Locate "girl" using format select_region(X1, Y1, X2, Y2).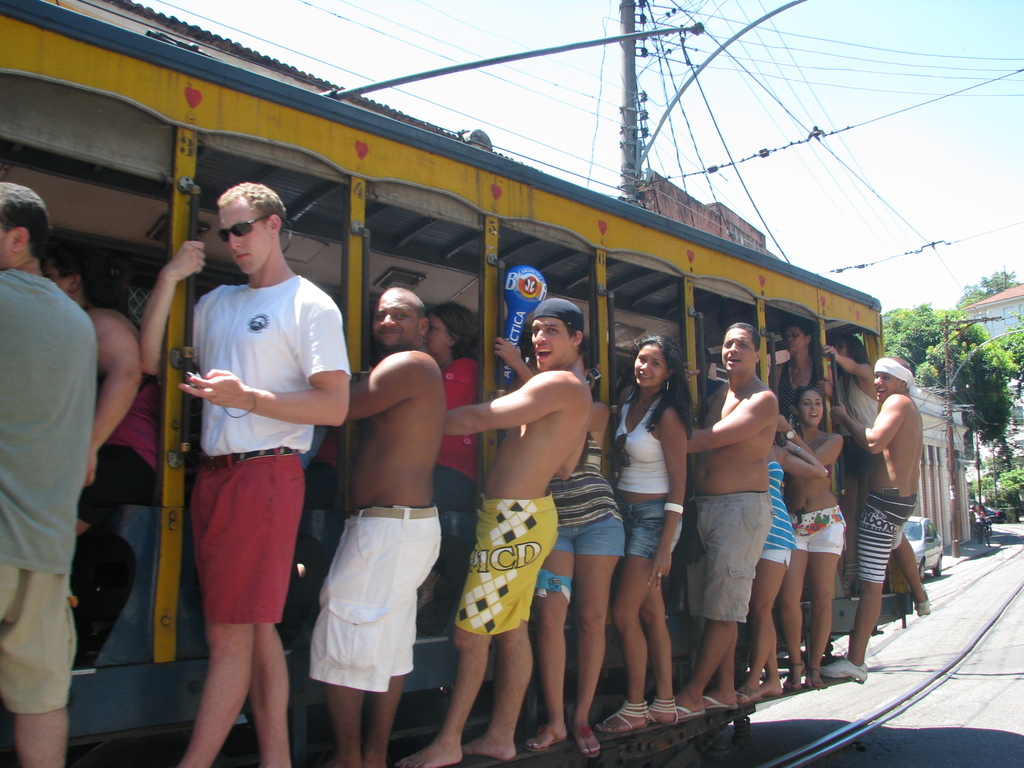
select_region(762, 321, 822, 415).
